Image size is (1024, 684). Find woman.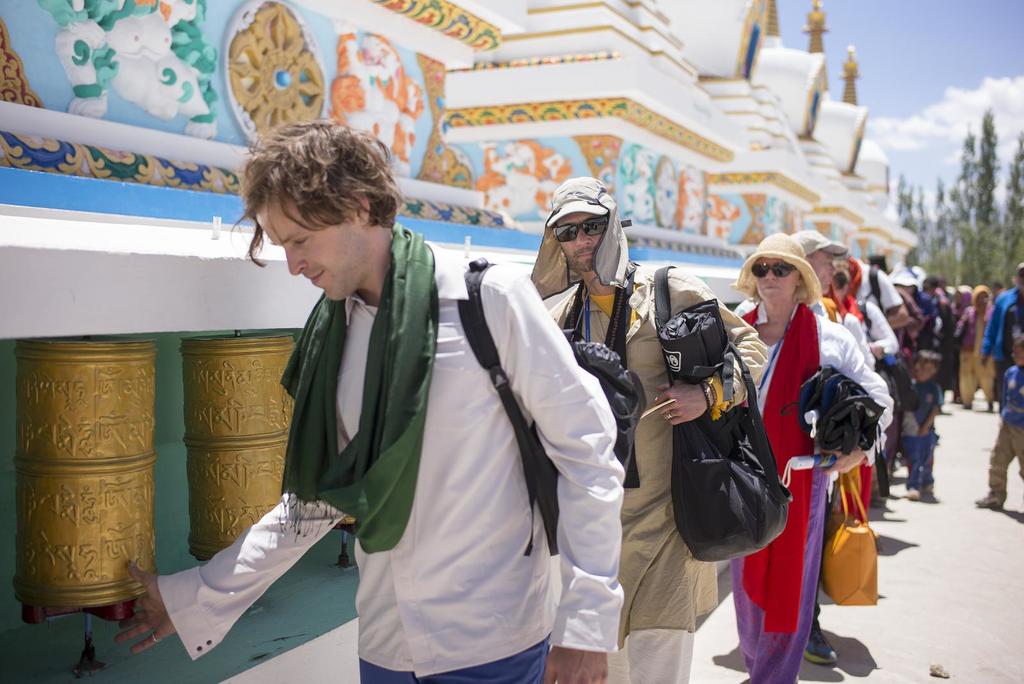
<box>730,214,884,665</box>.
